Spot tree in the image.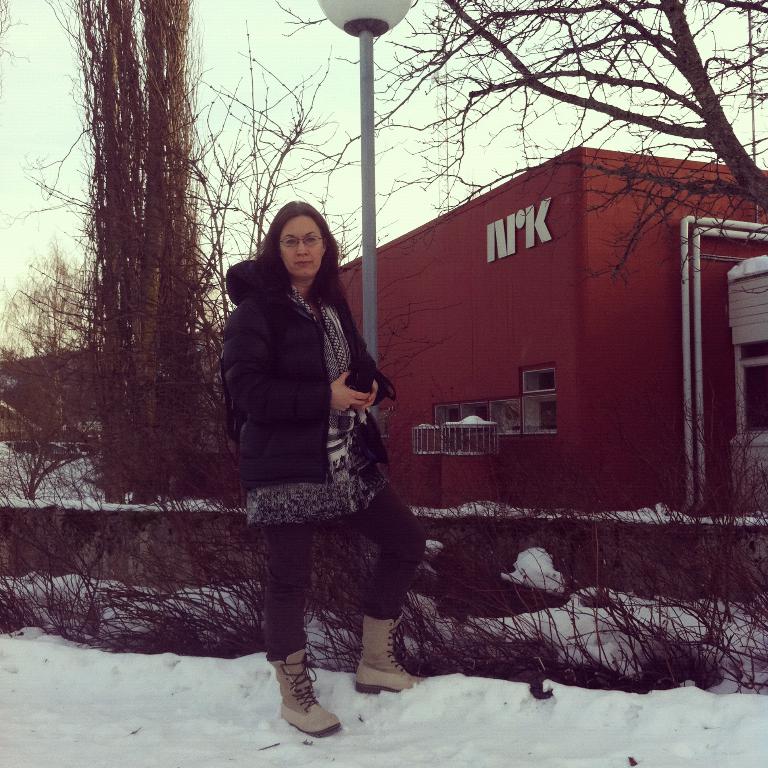
tree found at {"x1": 0, "y1": 0, "x2": 364, "y2": 509}.
